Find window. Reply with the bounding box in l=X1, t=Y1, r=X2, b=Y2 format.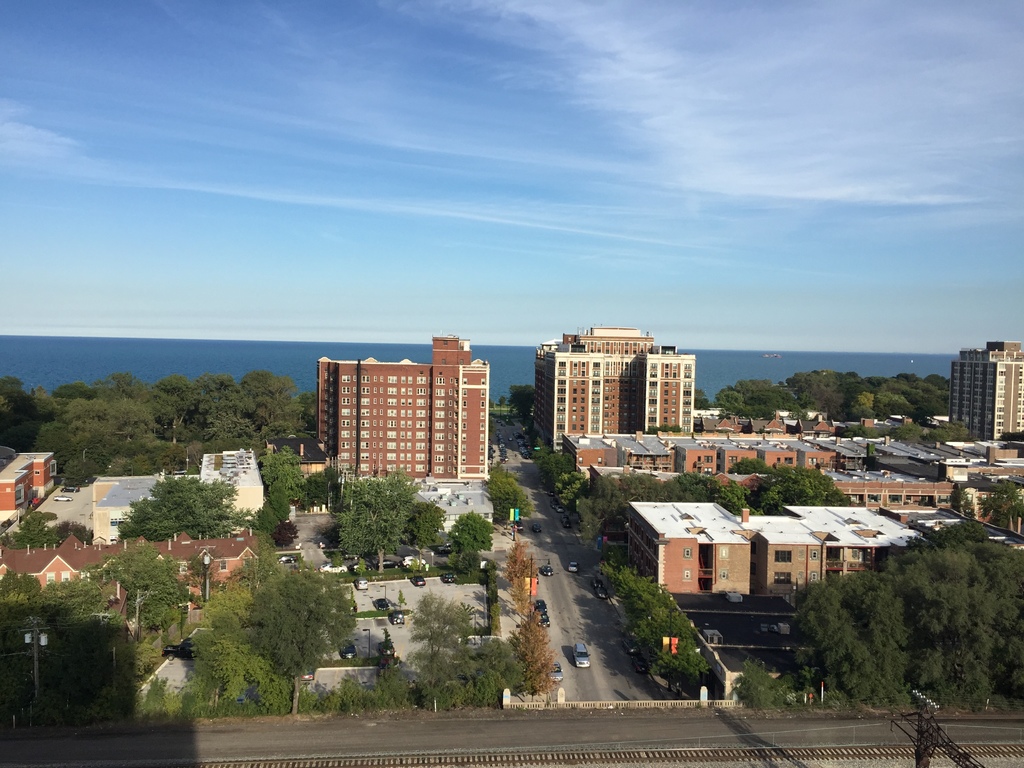
l=341, t=397, r=349, b=403.
